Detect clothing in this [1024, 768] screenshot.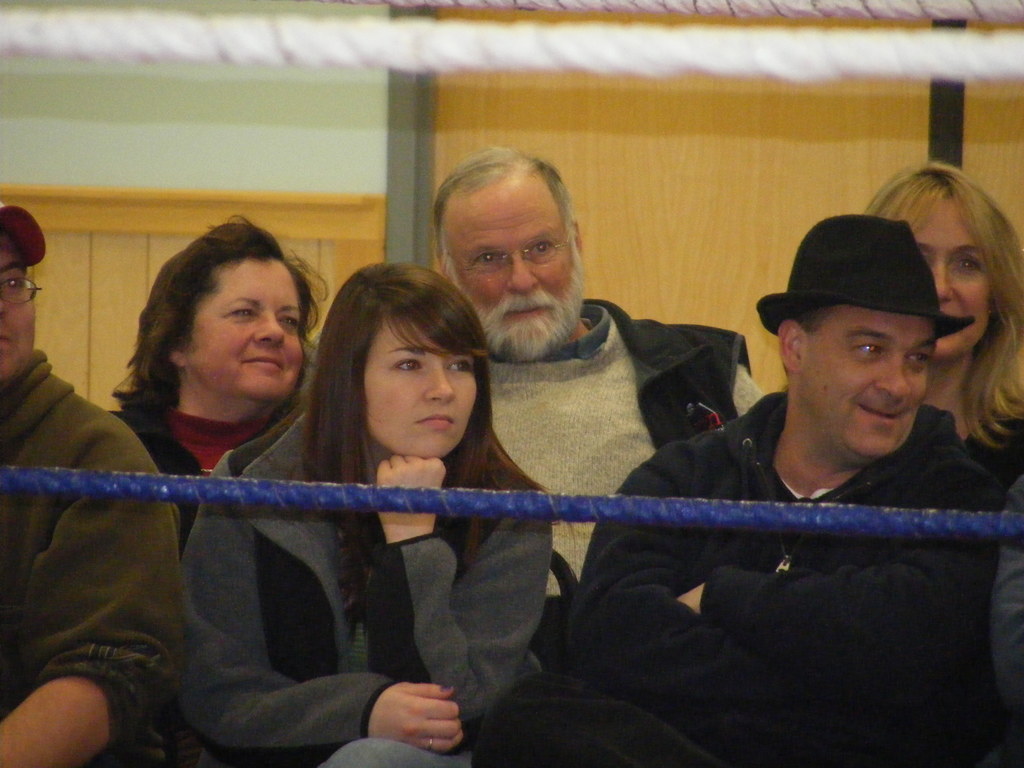
Detection: region(489, 294, 764, 631).
